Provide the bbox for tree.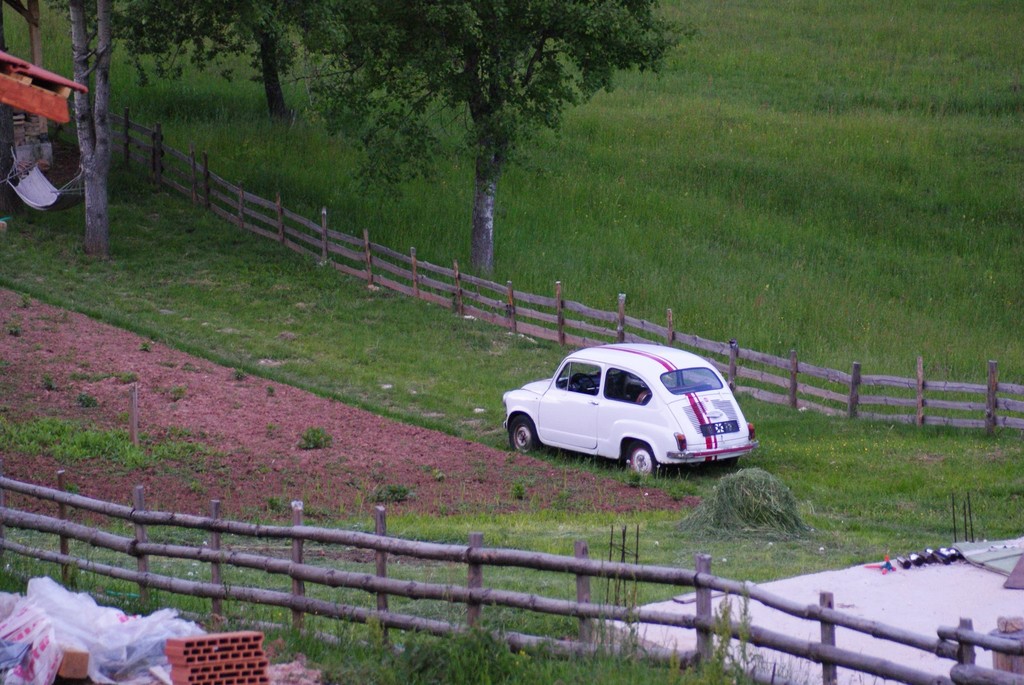
select_region(279, 0, 691, 288).
